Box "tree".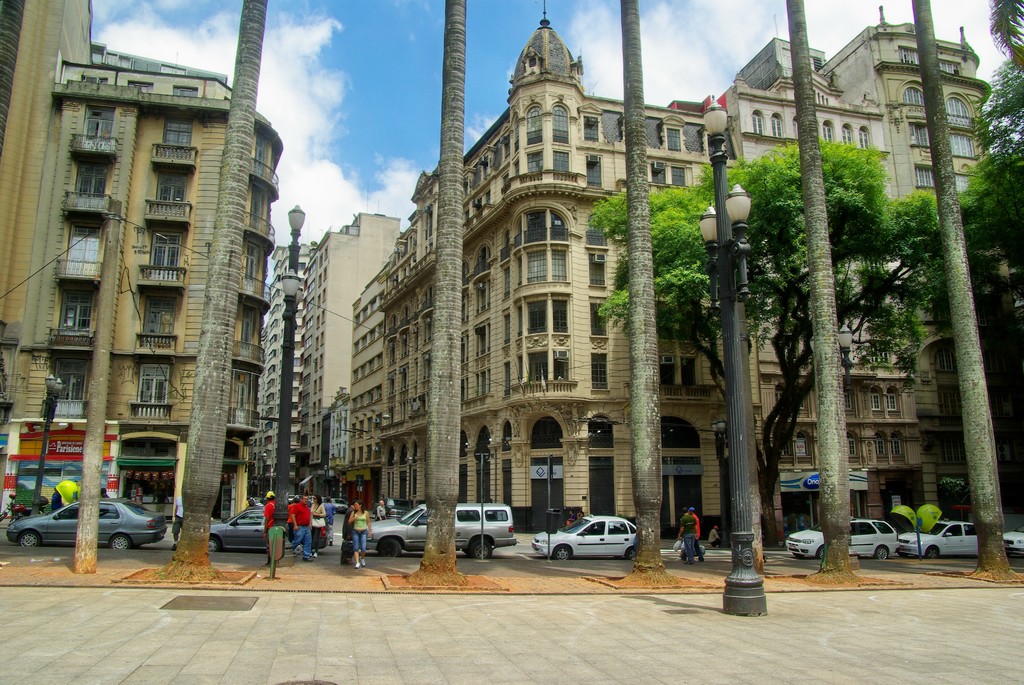
982/0/1023/72.
